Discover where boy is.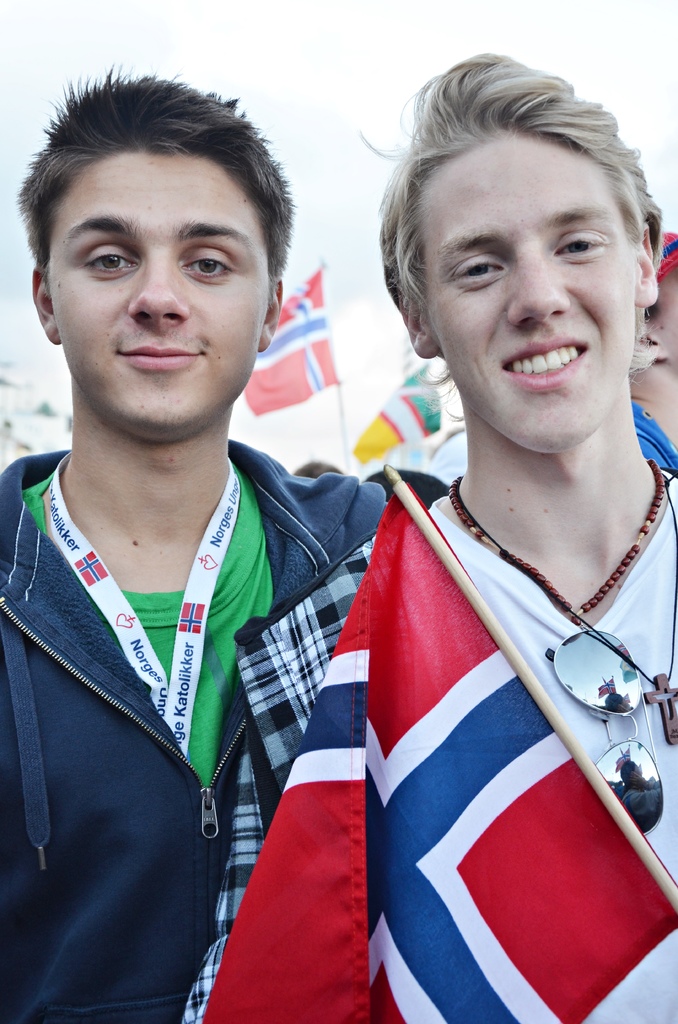
Discovered at 0:55:394:1023.
